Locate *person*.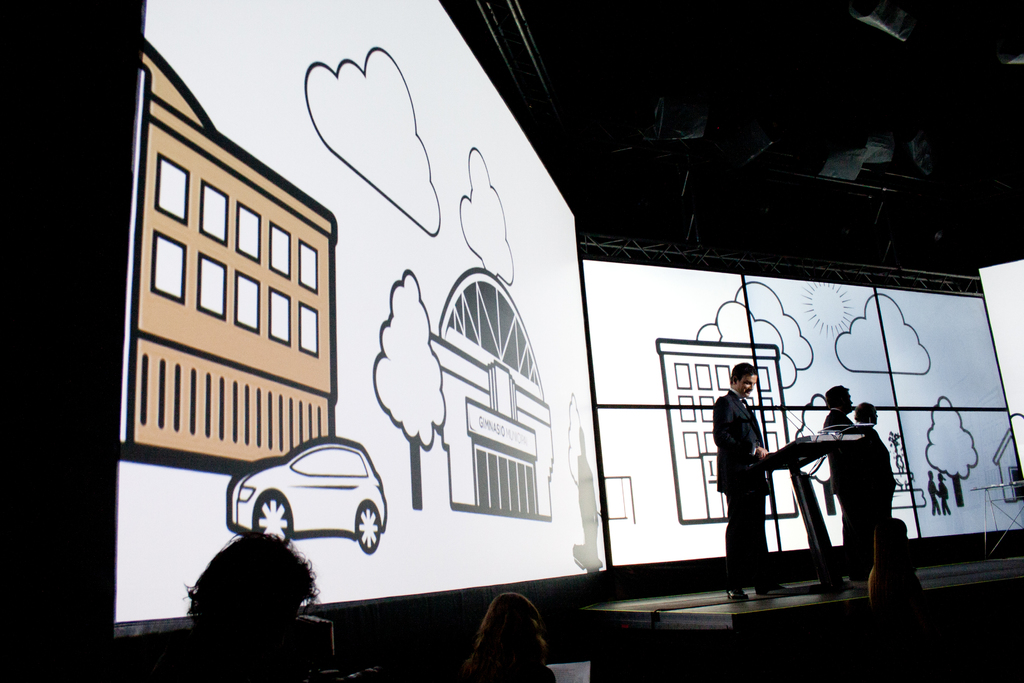
Bounding box: box(826, 384, 870, 578).
